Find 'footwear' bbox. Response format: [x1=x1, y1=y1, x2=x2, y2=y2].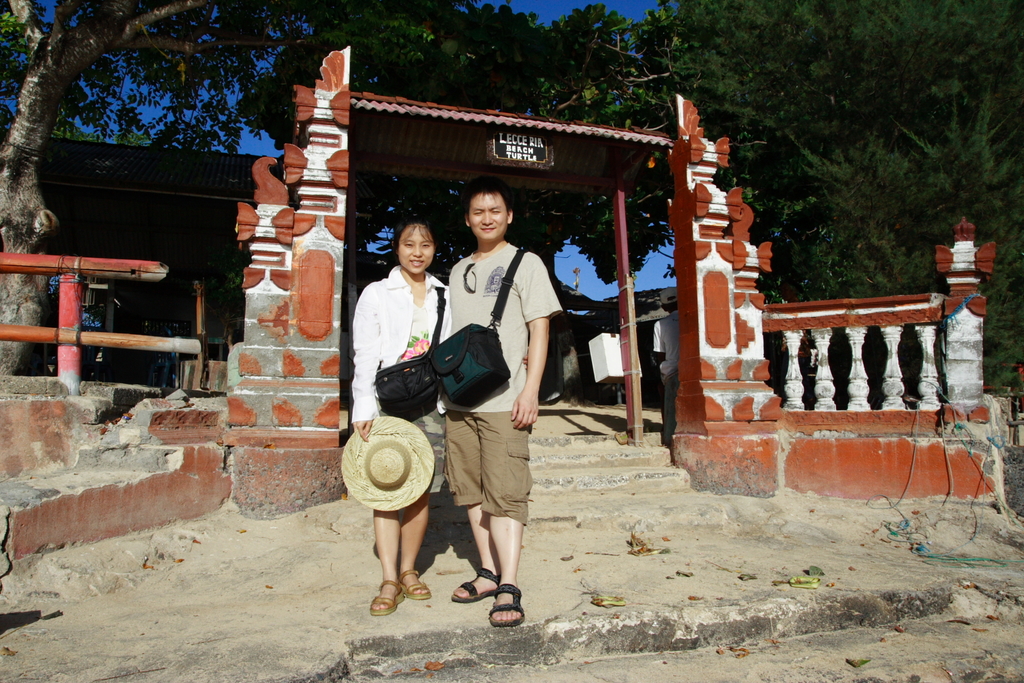
[x1=450, y1=566, x2=501, y2=605].
